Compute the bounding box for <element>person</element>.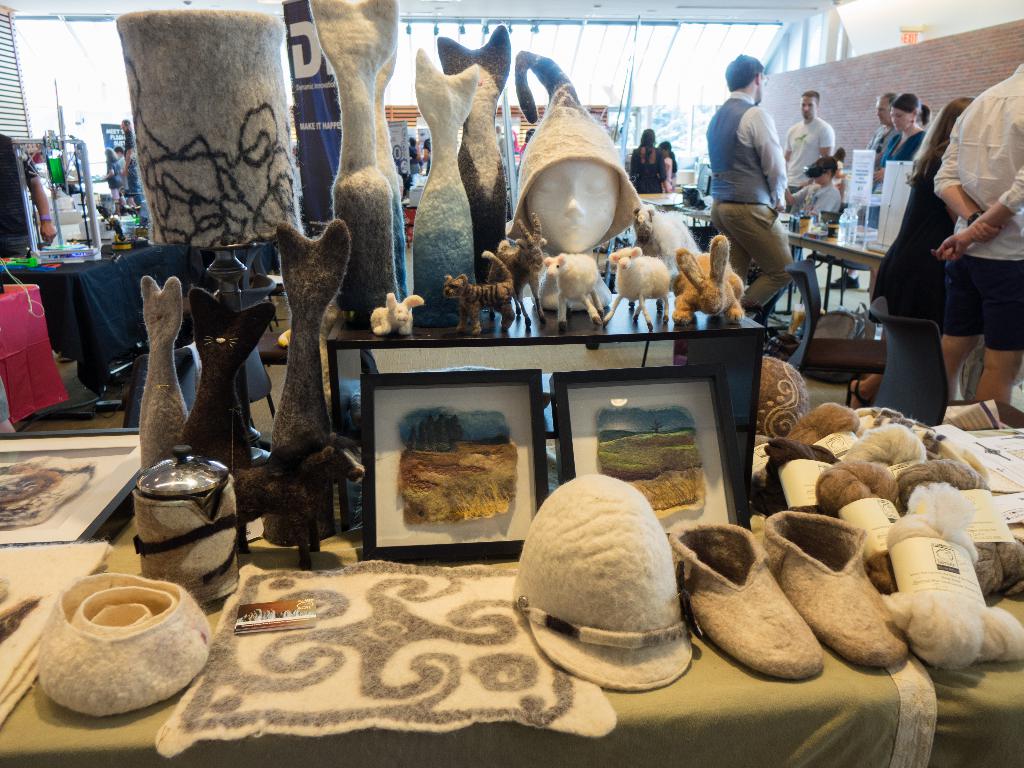
[left=872, top=93, right=894, bottom=152].
